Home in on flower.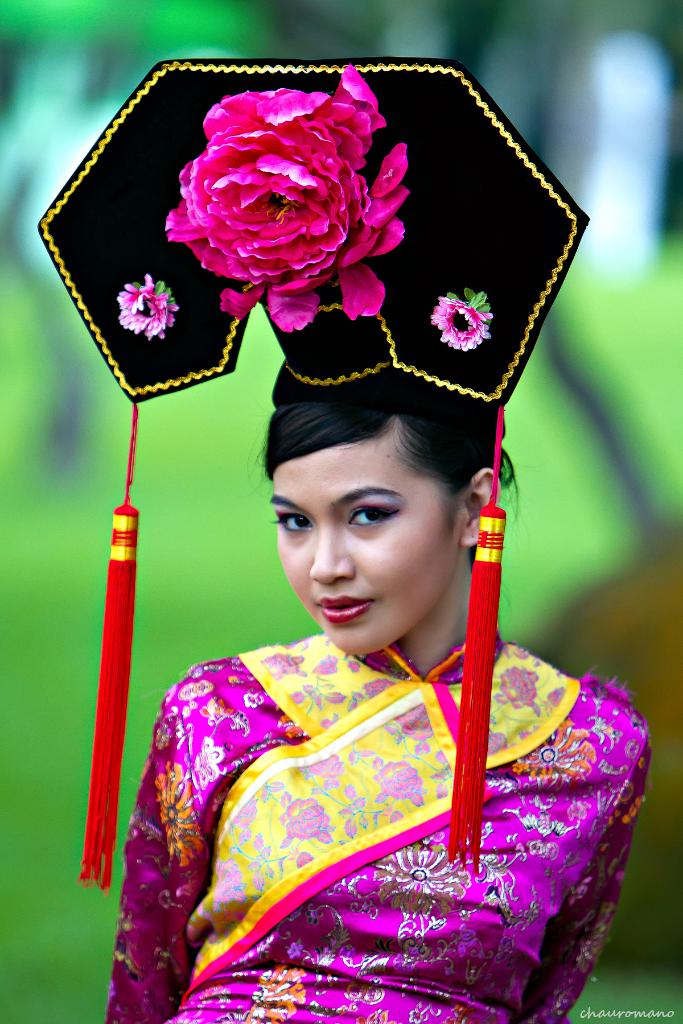
Homed in at detection(512, 718, 597, 792).
